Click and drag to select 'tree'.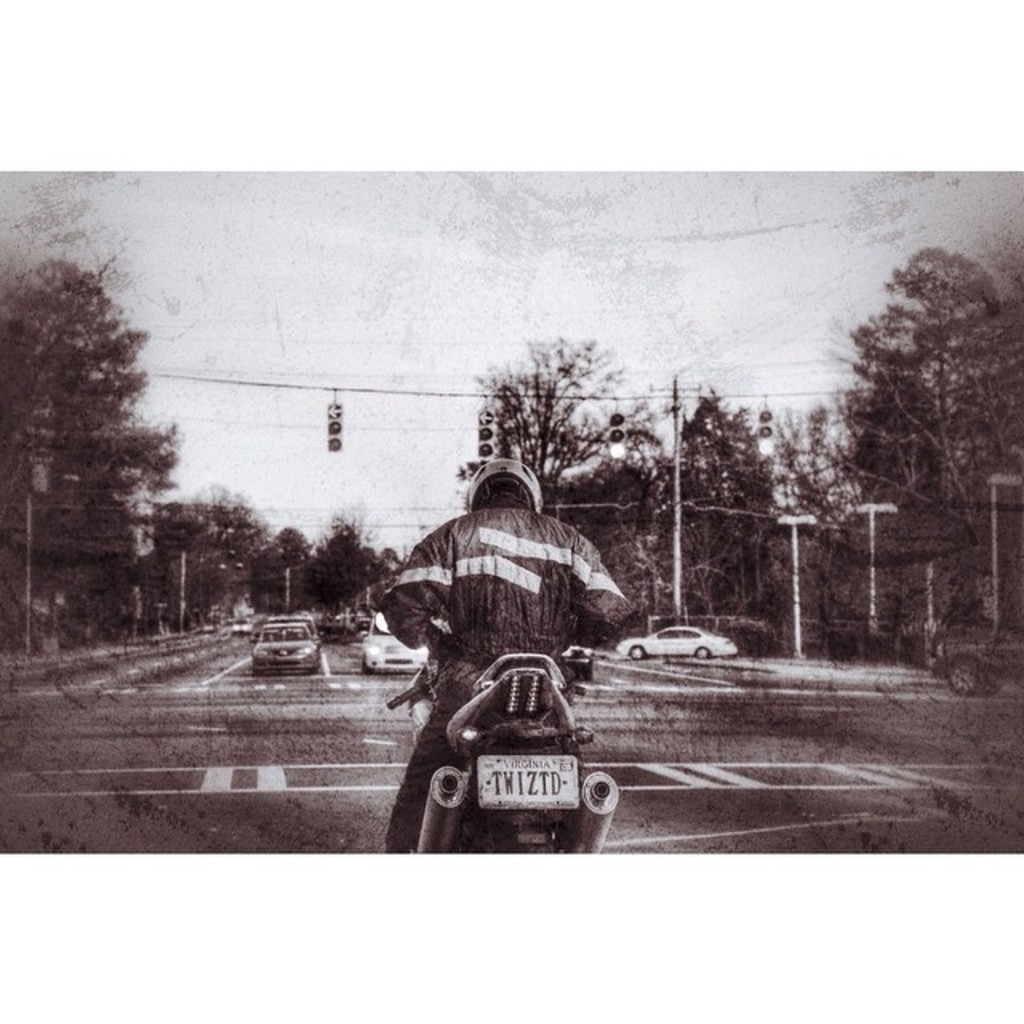
Selection: (left=550, top=459, right=693, bottom=640).
